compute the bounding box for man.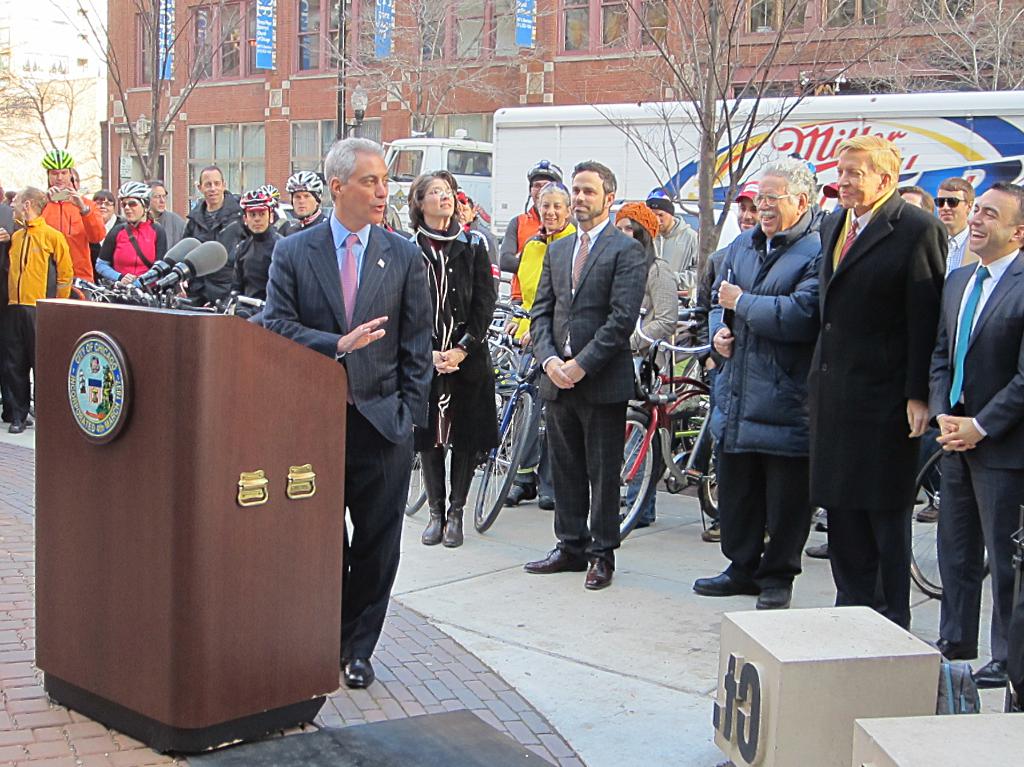
0:186:74:429.
